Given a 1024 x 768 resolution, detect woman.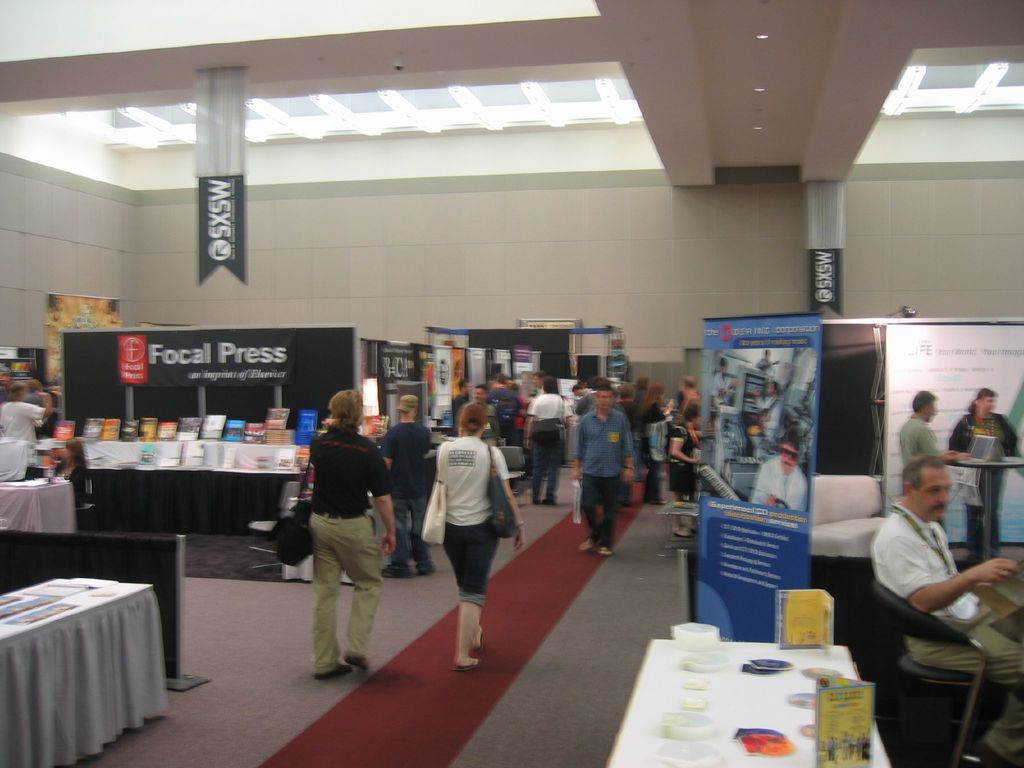
l=634, t=381, r=673, b=511.
